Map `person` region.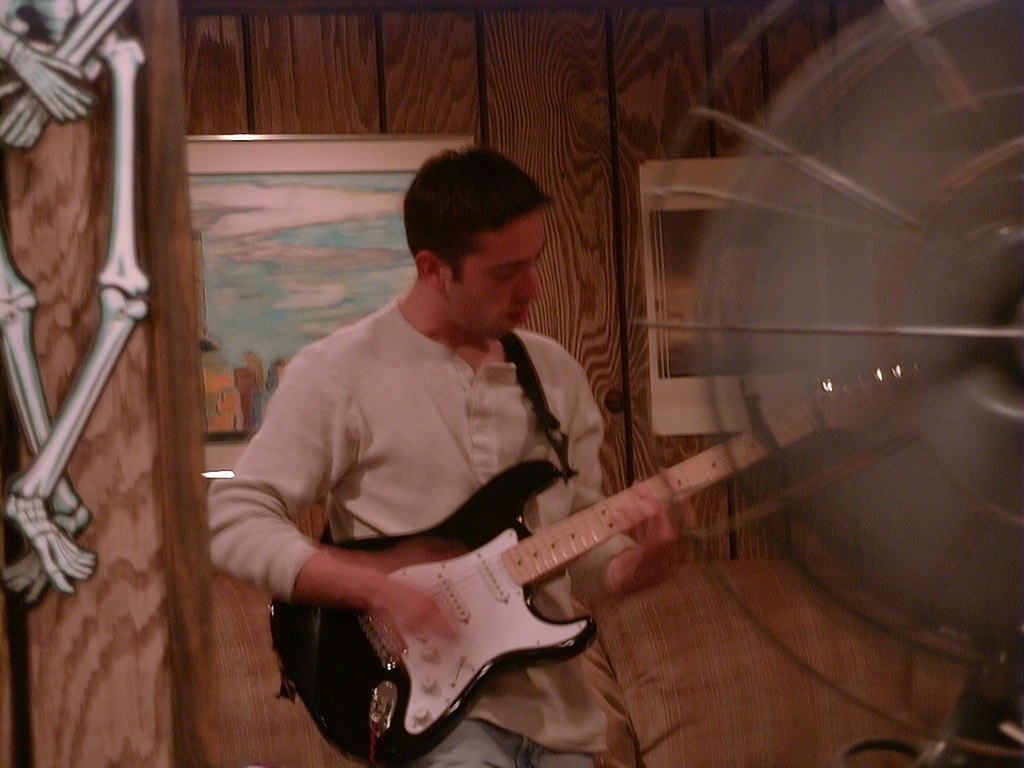
Mapped to l=266, t=154, r=723, b=765.
